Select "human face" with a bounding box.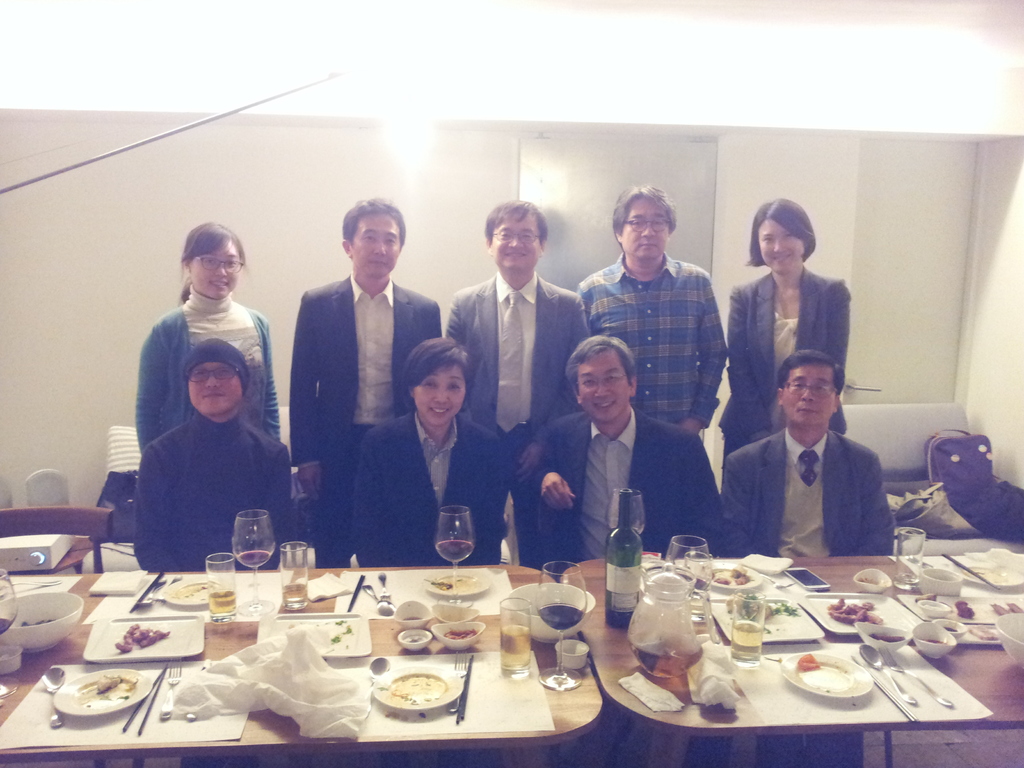
rect(621, 193, 670, 257).
